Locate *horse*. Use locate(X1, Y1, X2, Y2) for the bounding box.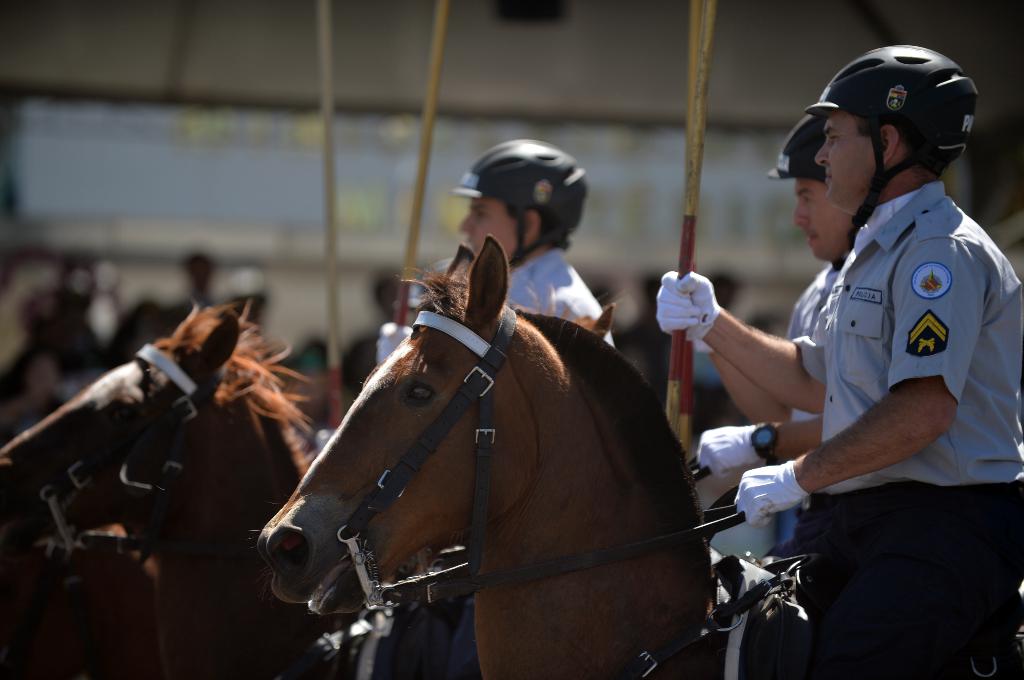
locate(0, 299, 354, 679).
